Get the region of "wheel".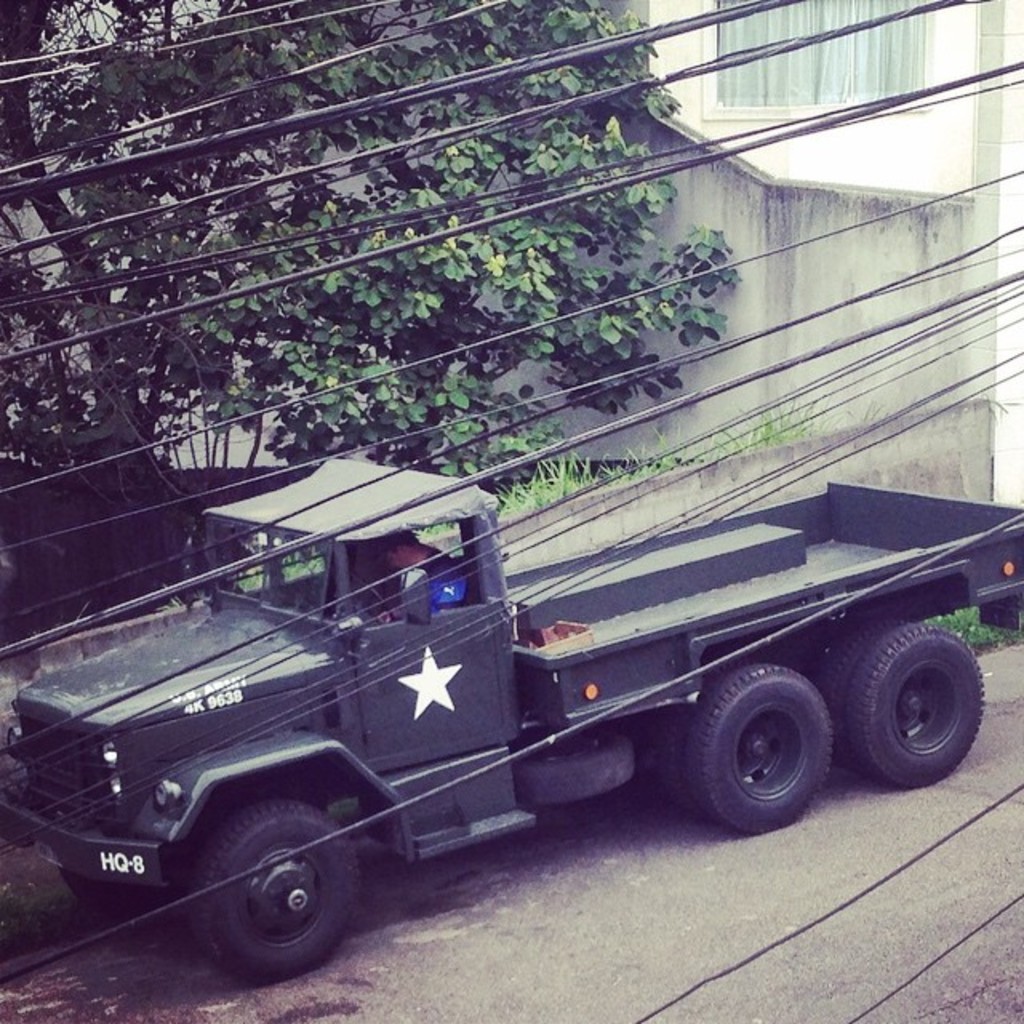
crop(504, 736, 629, 813).
